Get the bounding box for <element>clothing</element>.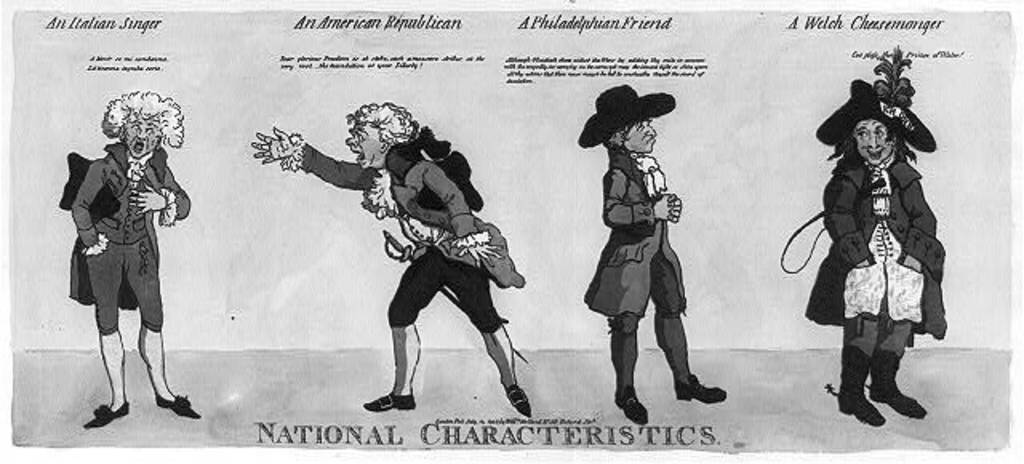
locate(586, 155, 685, 320).
